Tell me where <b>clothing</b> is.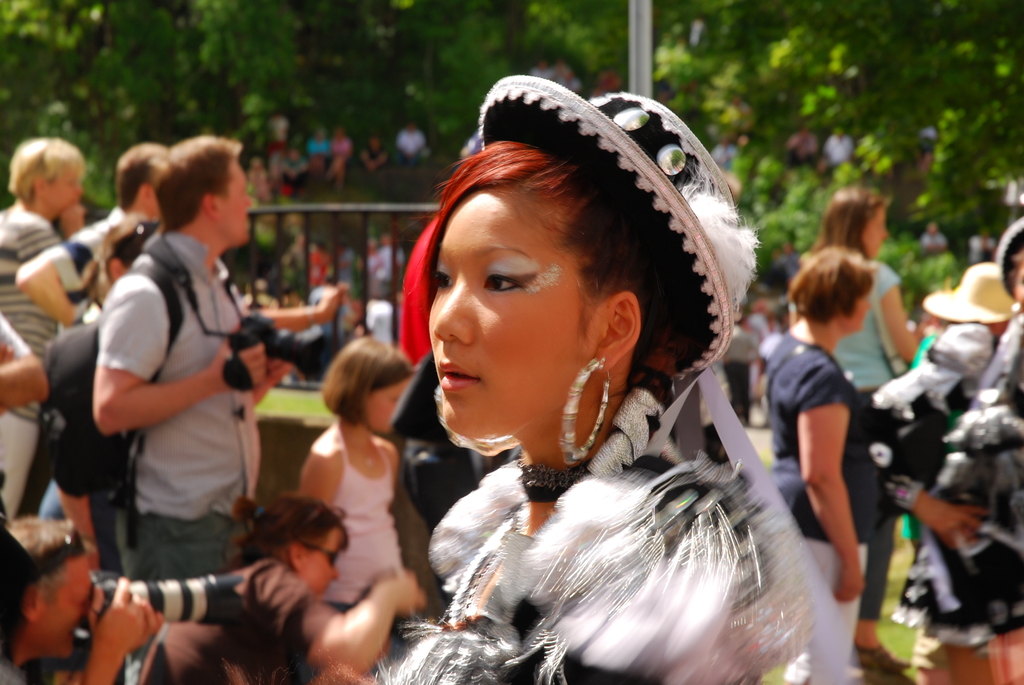
<b>clothing</b> is at 47, 205, 145, 308.
